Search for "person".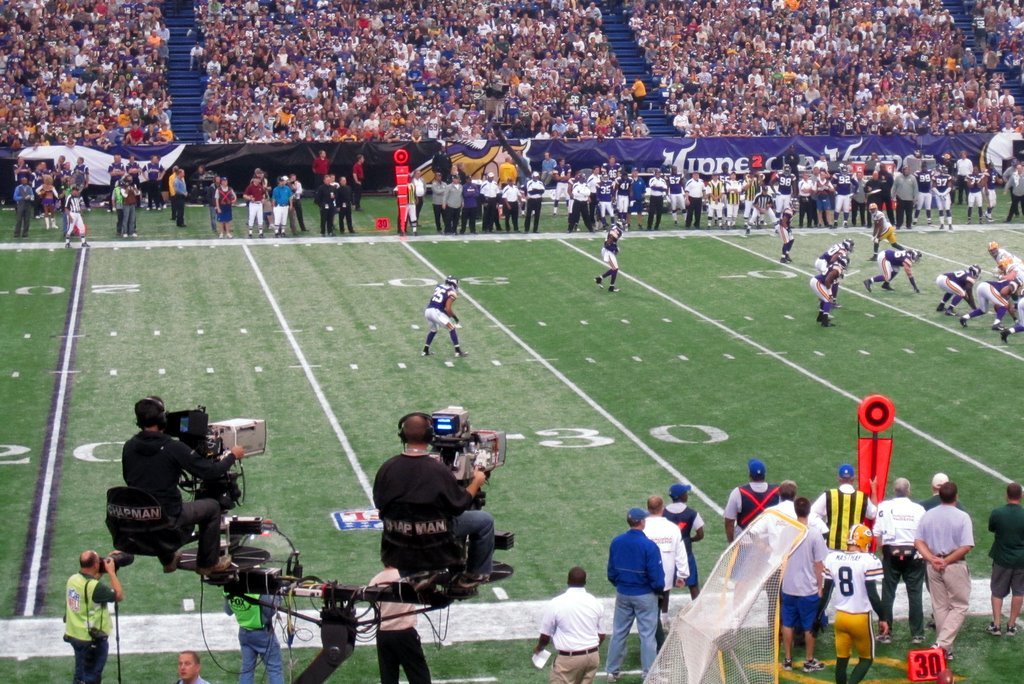
Found at [112, 178, 123, 232].
